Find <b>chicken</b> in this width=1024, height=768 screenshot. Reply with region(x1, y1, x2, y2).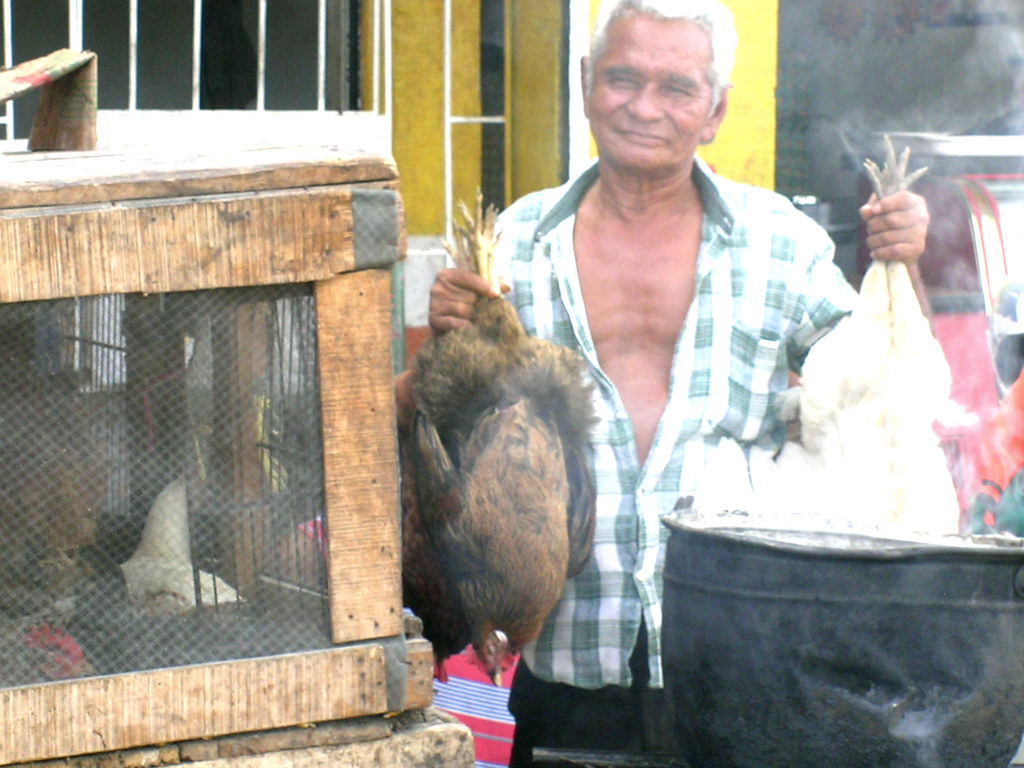
region(110, 462, 239, 642).
